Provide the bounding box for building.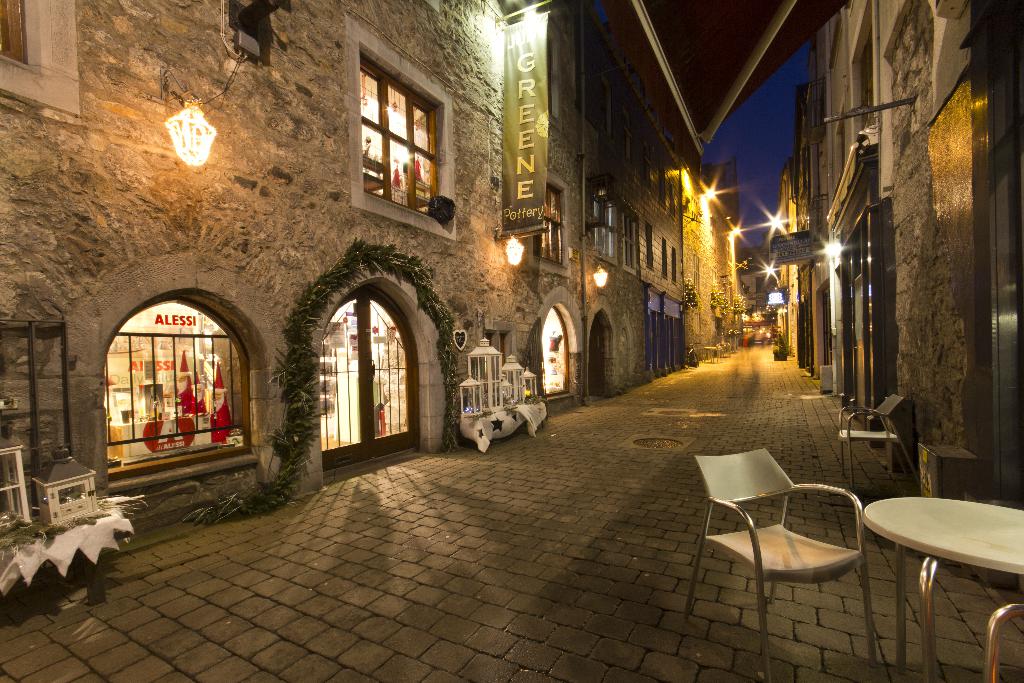
{"left": 762, "top": 0, "right": 1023, "bottom": 593}.
